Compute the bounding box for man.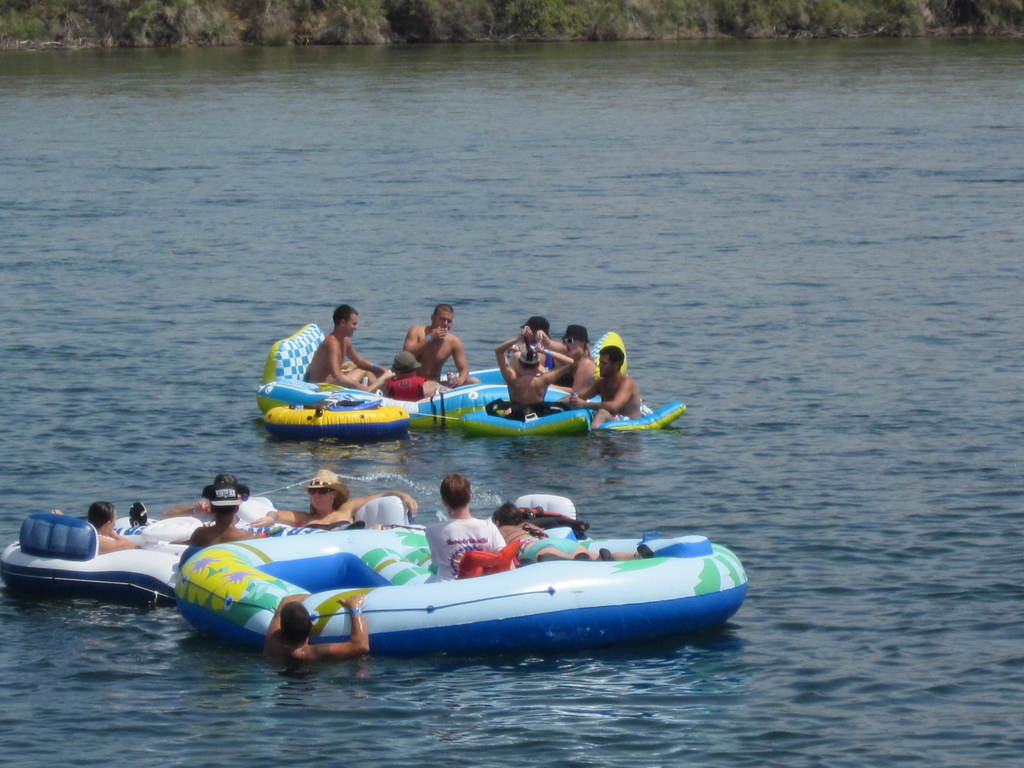
bbox(564, 346, 642, 435).
